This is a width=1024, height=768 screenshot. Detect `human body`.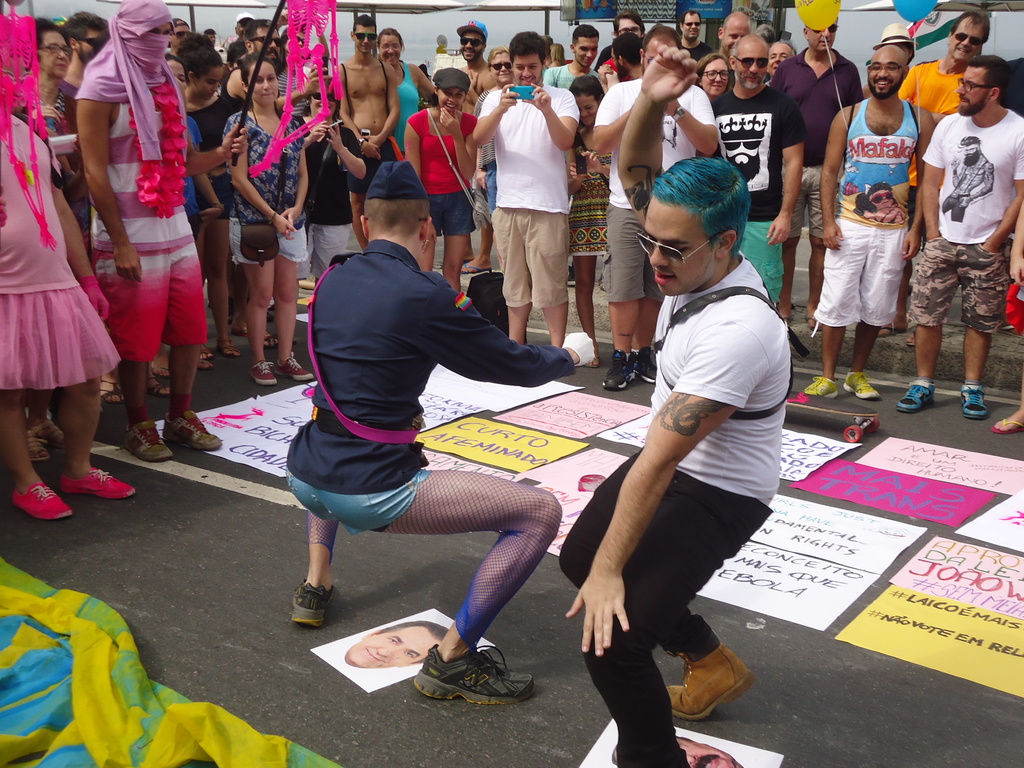
[left=32, top=82, right=78, bottom=161].
